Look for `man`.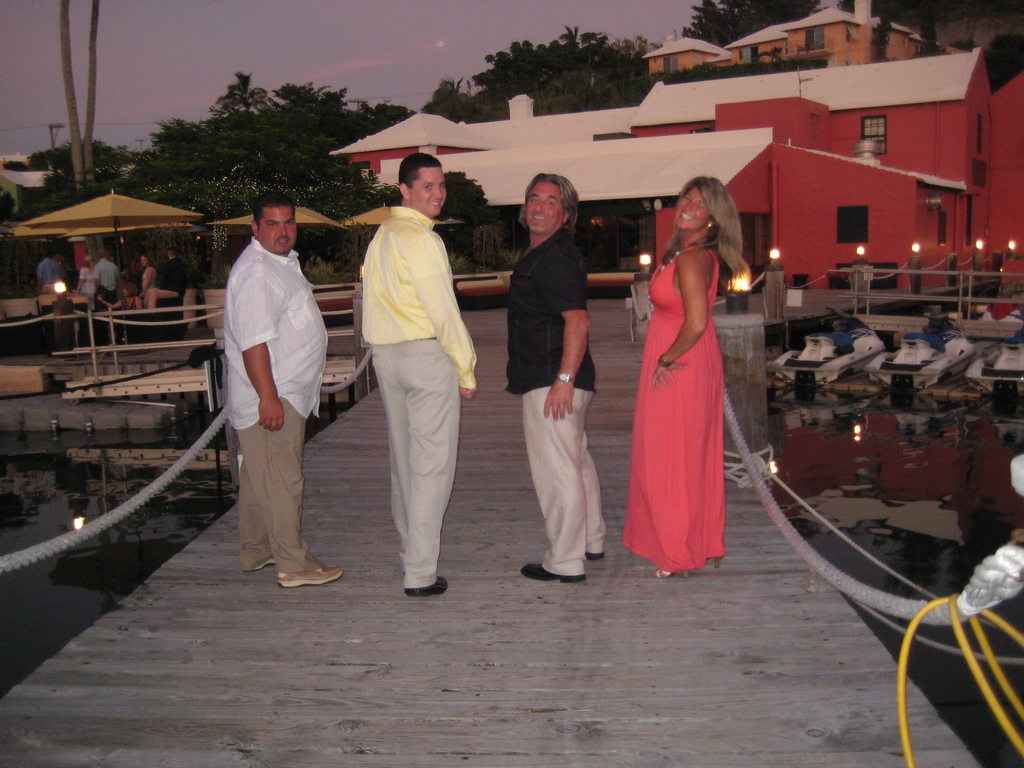
Found: 141, 248, 189, 315.
